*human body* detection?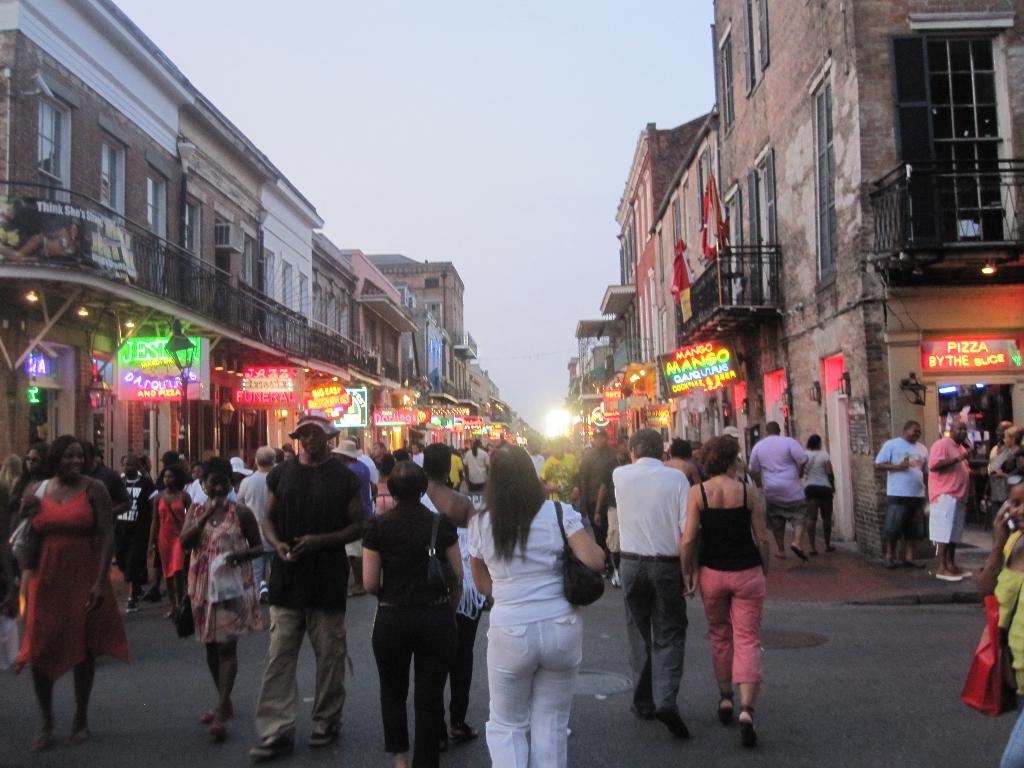
l=872, t=436, r=930, b=568
